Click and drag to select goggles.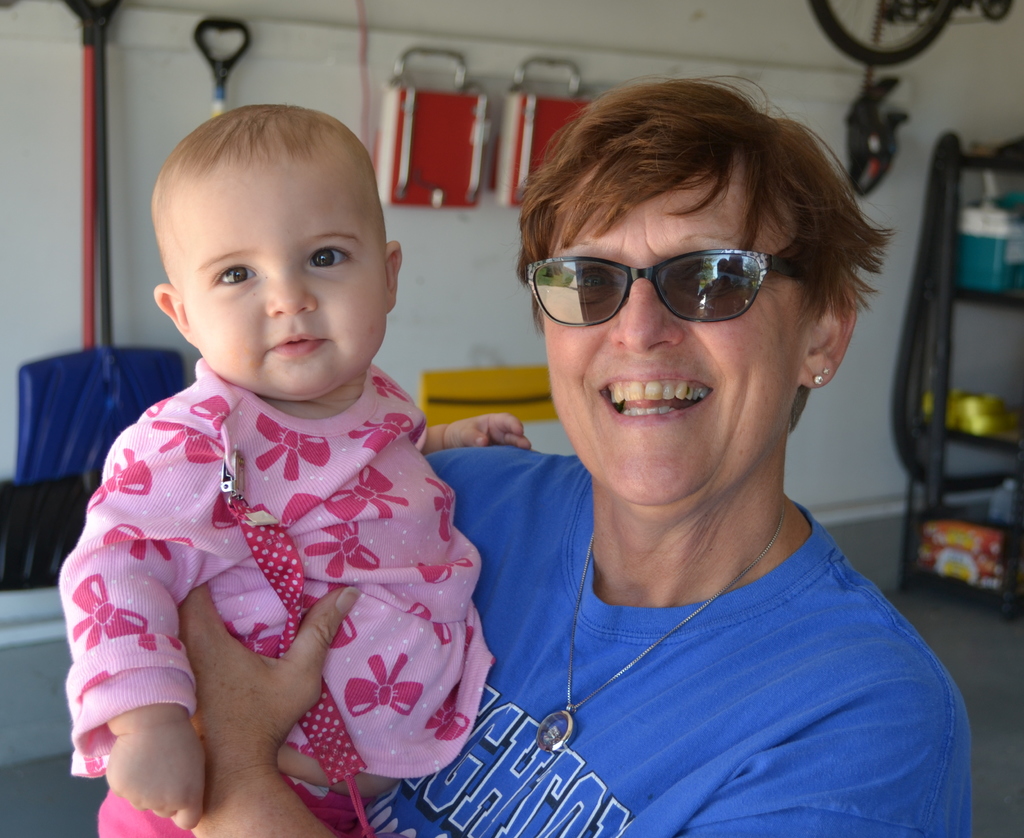
Selection: 521,229,805,325.
